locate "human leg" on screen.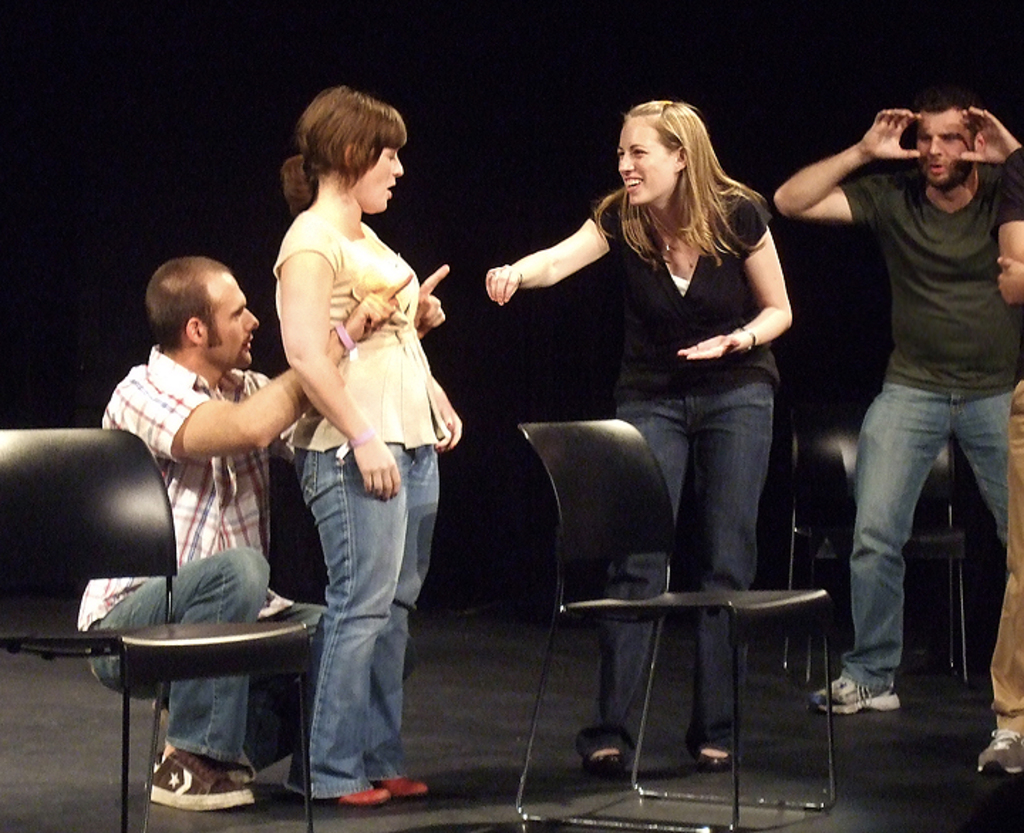
On screen at box=[279, 402, 388, 809].
